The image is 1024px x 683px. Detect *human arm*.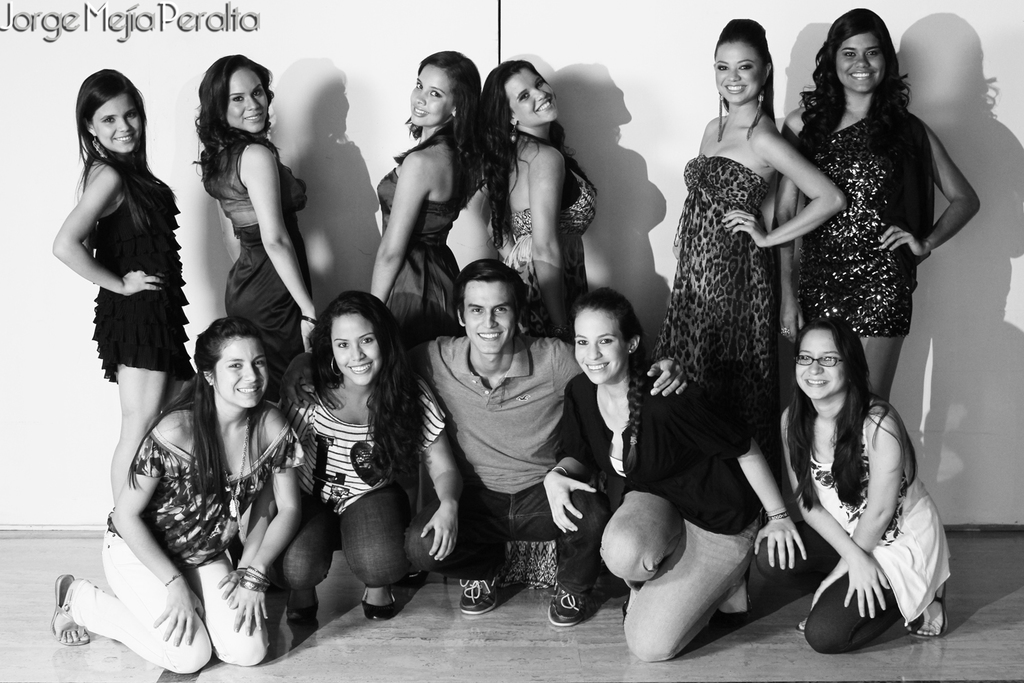
Detection: select_region(367, 149, 427, 304).
